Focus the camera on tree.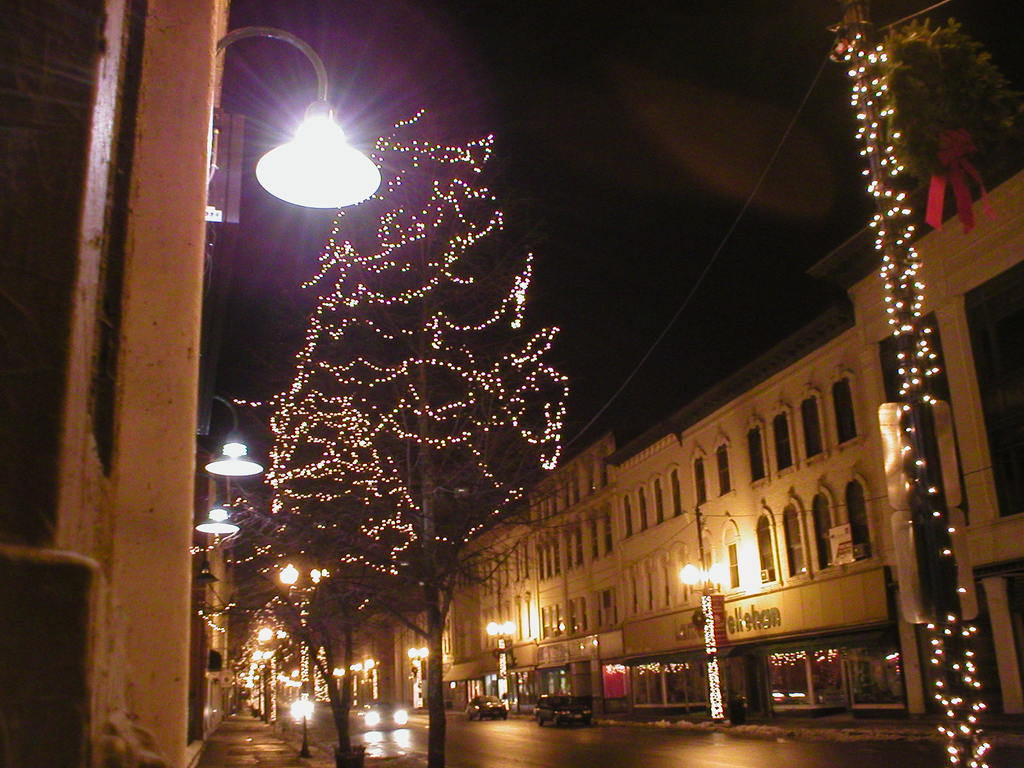
Focus region: x1=883 y1=24 x2=1023 y2=182.
